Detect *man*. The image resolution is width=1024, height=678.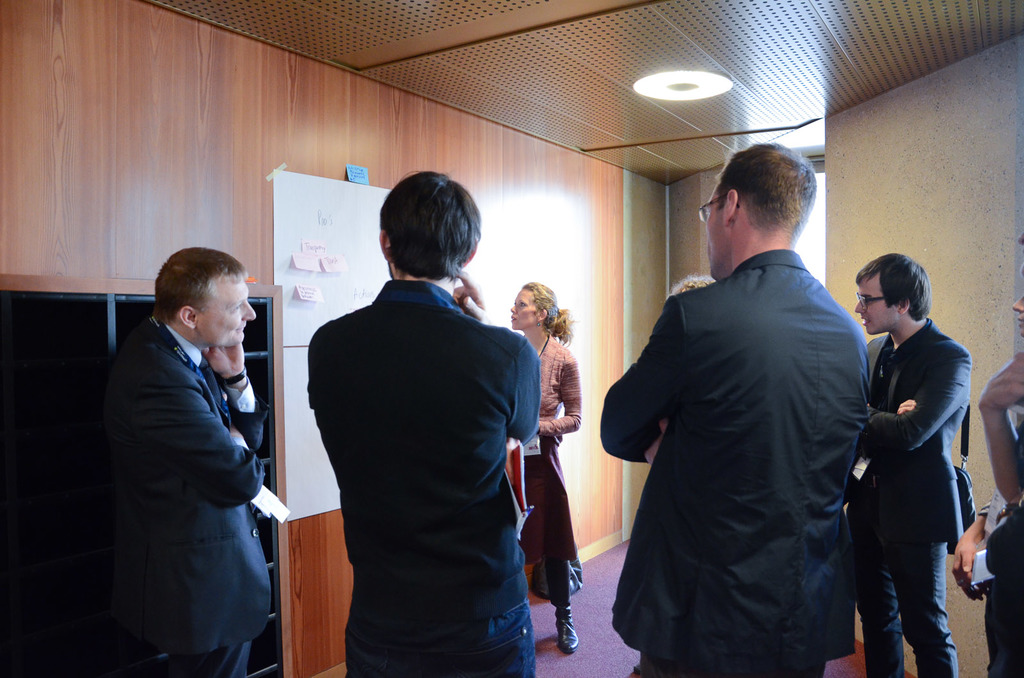
detection(858, 248, 975, 677).
